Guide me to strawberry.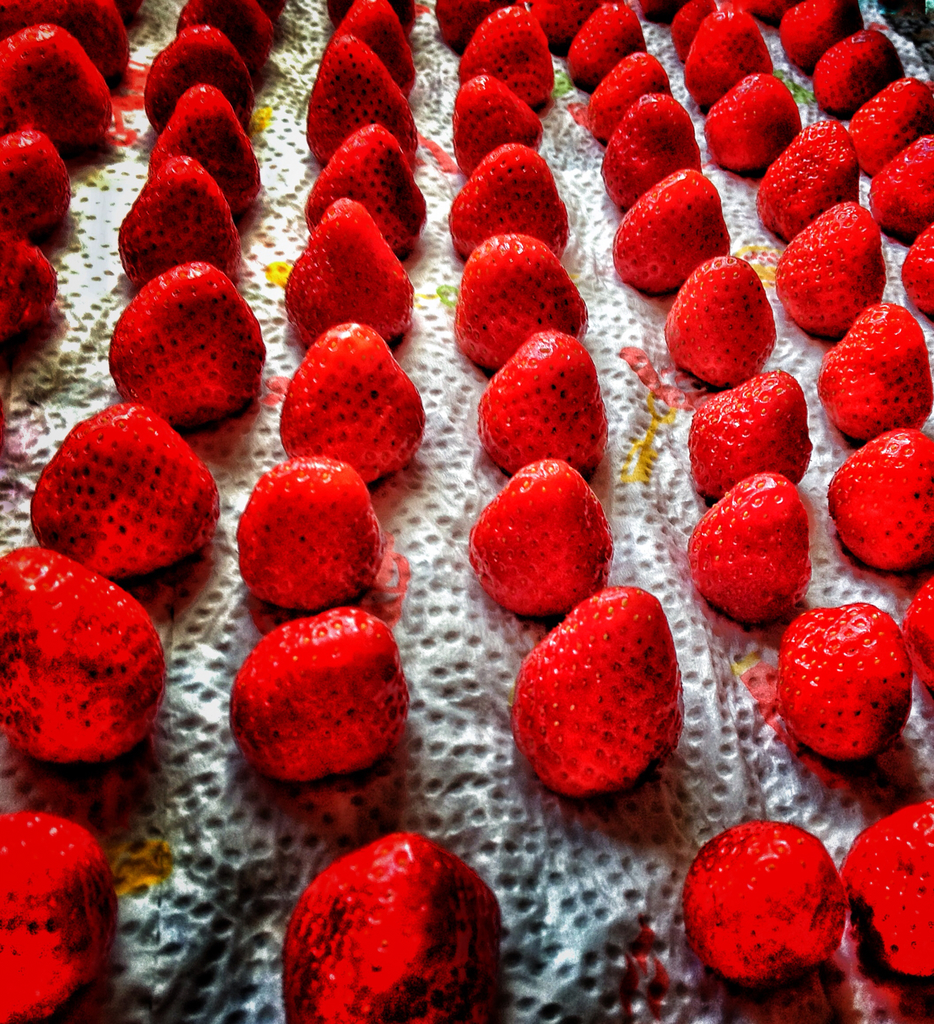
Guidance: BBox(457, 226, 590, 381).
